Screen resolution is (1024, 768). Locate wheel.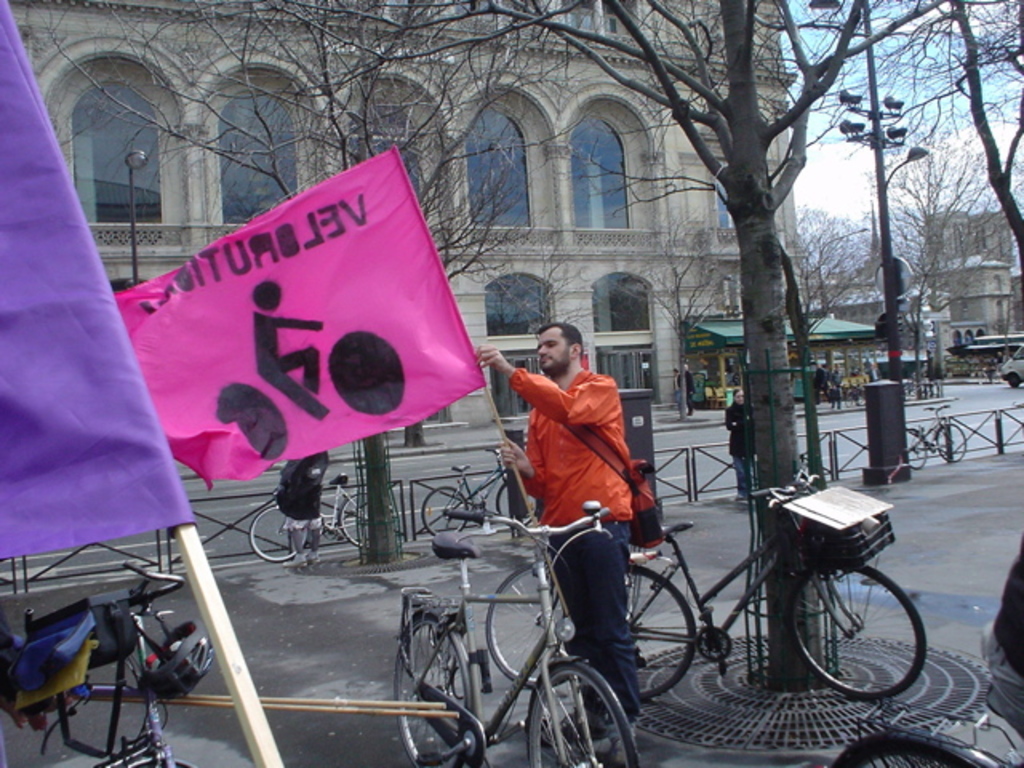
left=483, top=560, right=576, bottom=686.
